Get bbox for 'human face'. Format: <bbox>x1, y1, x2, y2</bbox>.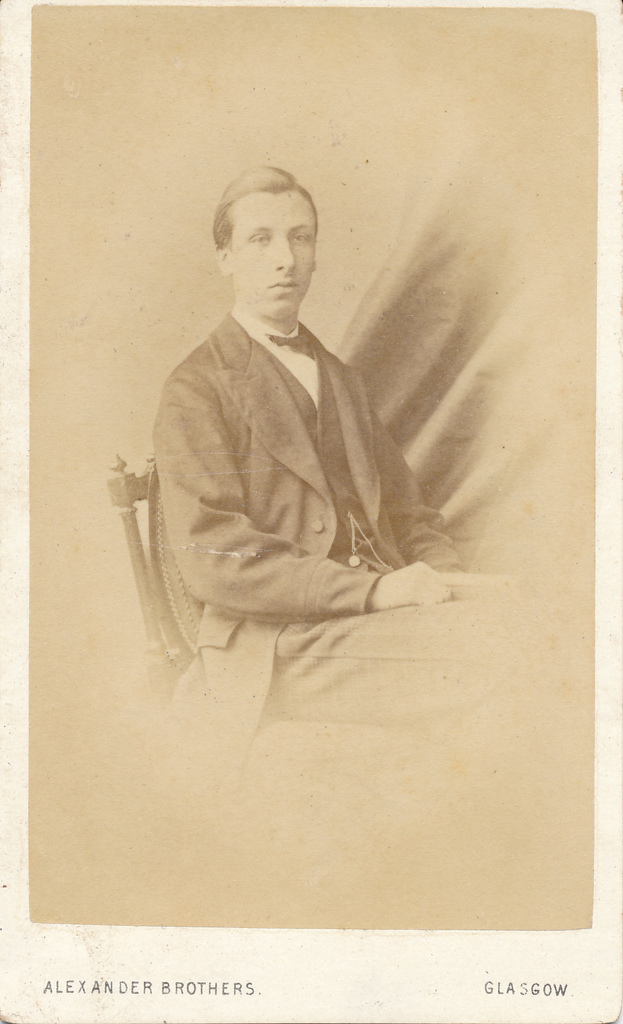
<bbox>229, 195, 318, 319</bbox>.
